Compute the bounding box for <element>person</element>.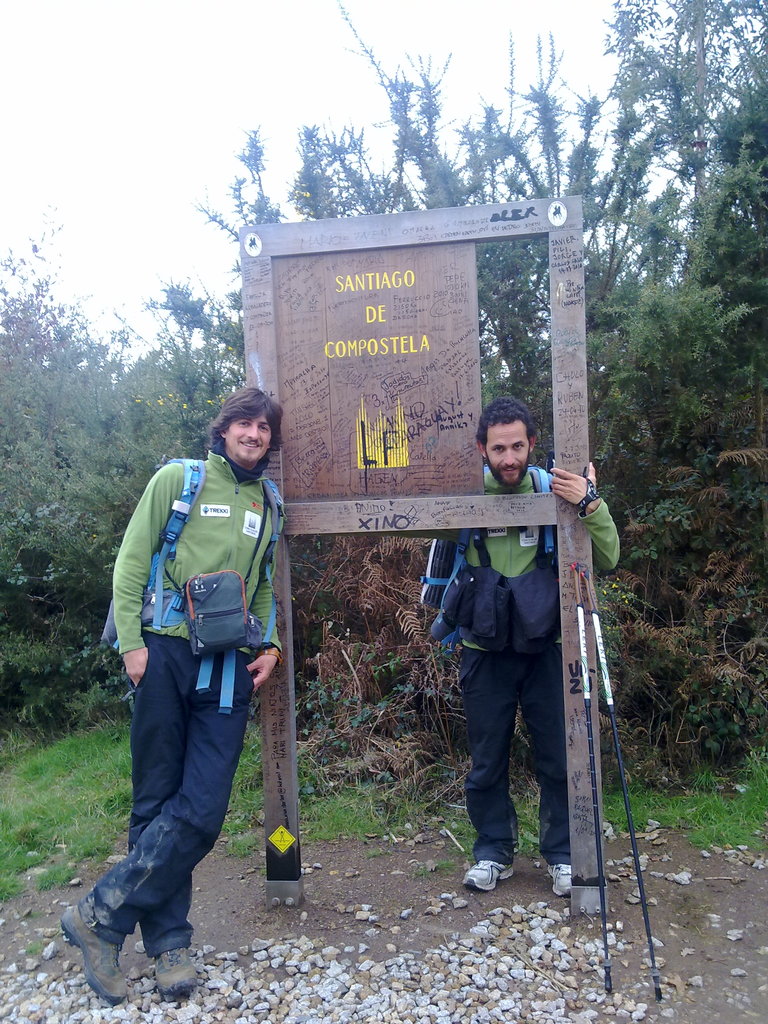
424 395 618 900.
